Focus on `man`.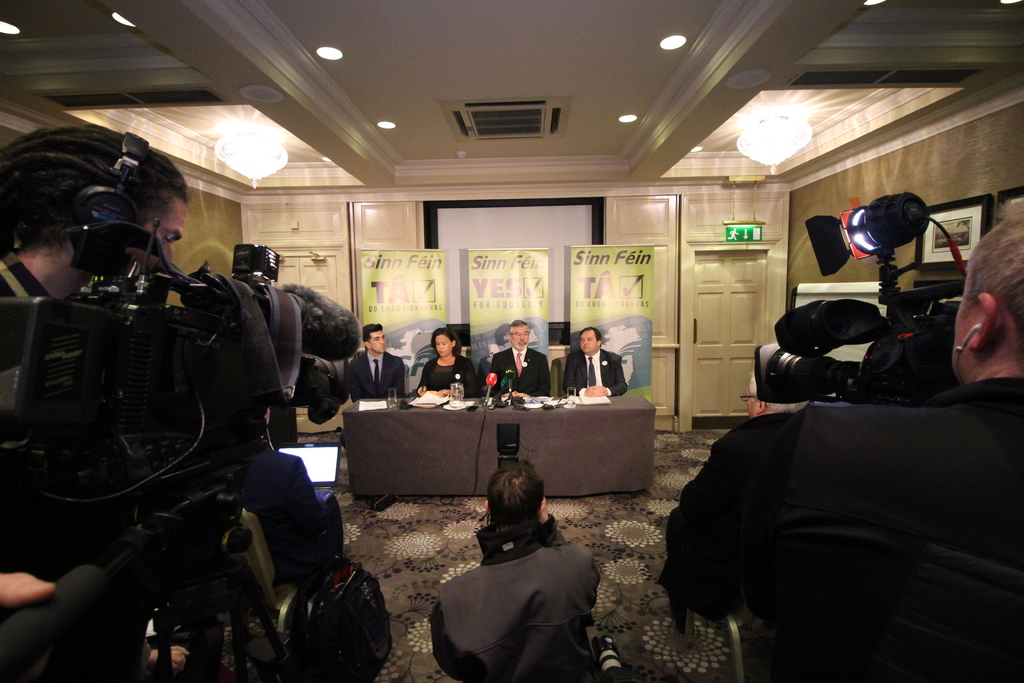
Focused at [0, 128, 187, 682].
